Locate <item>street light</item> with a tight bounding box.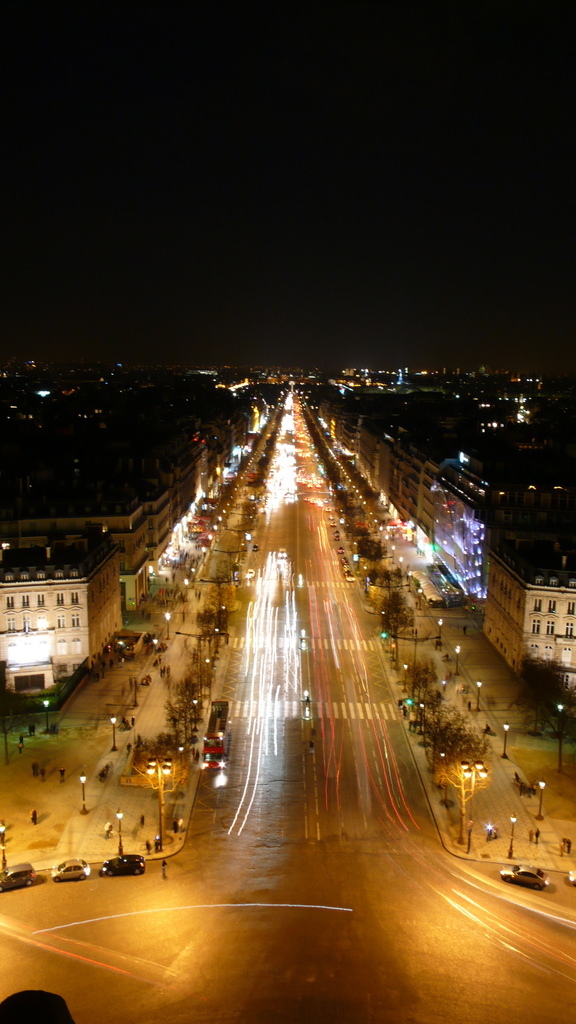
box(504, 810, 516, 856).
